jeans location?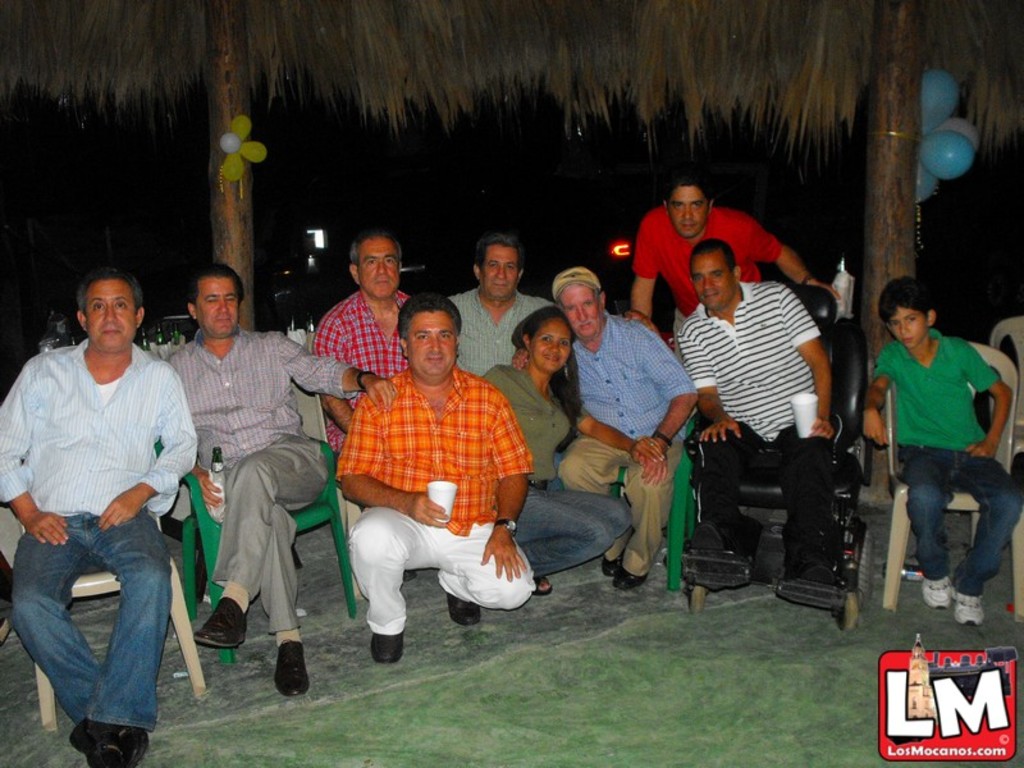
left=520, top=474, right=635, bottom=589
